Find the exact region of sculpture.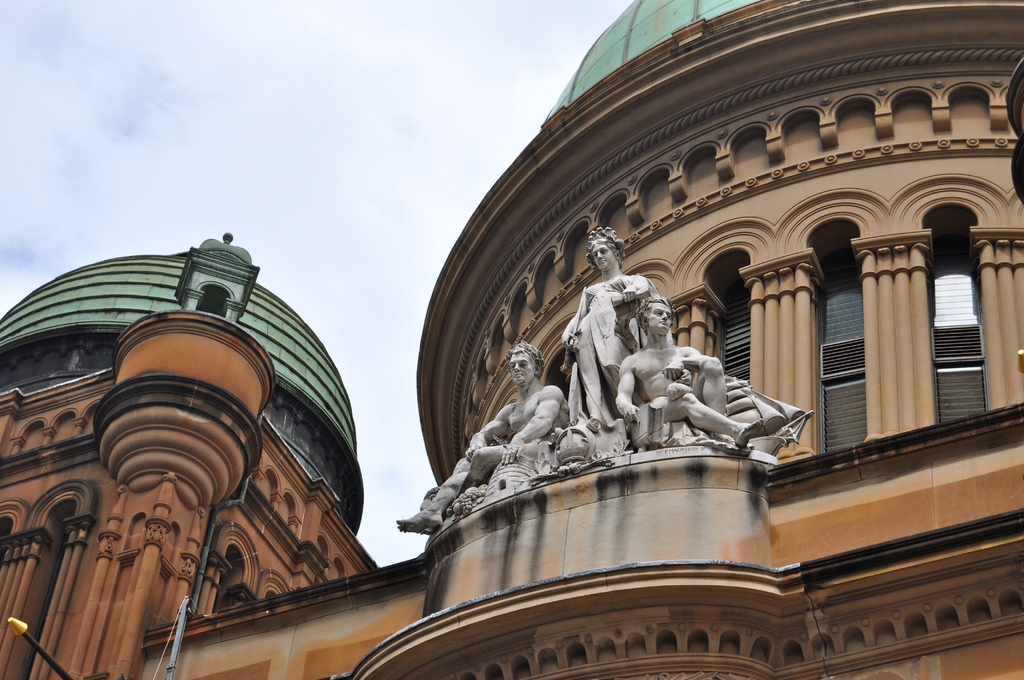
Exact region: rect(364, 209, 835, 530).
